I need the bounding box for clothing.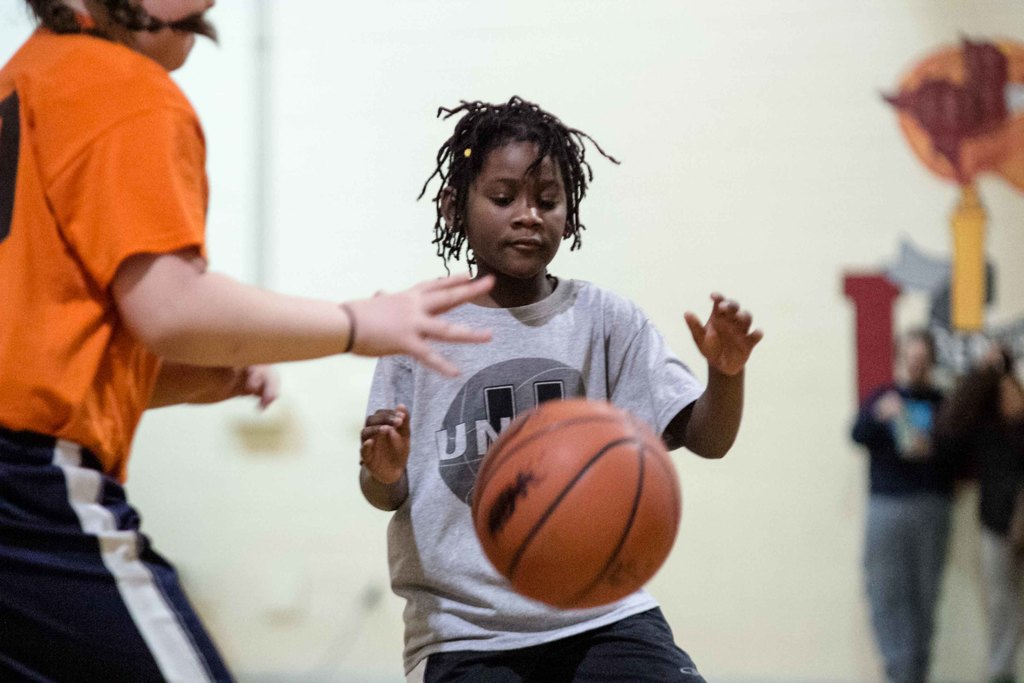
Here it is: (349, 258, 708, 682).
